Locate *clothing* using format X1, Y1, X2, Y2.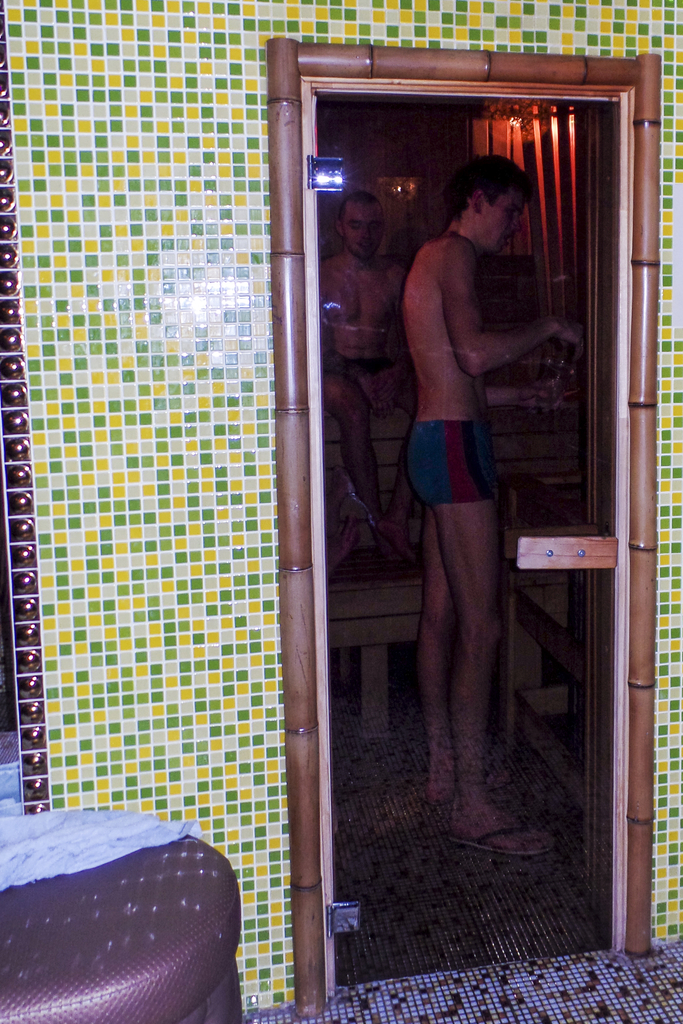
407, 422, 493, 509.
